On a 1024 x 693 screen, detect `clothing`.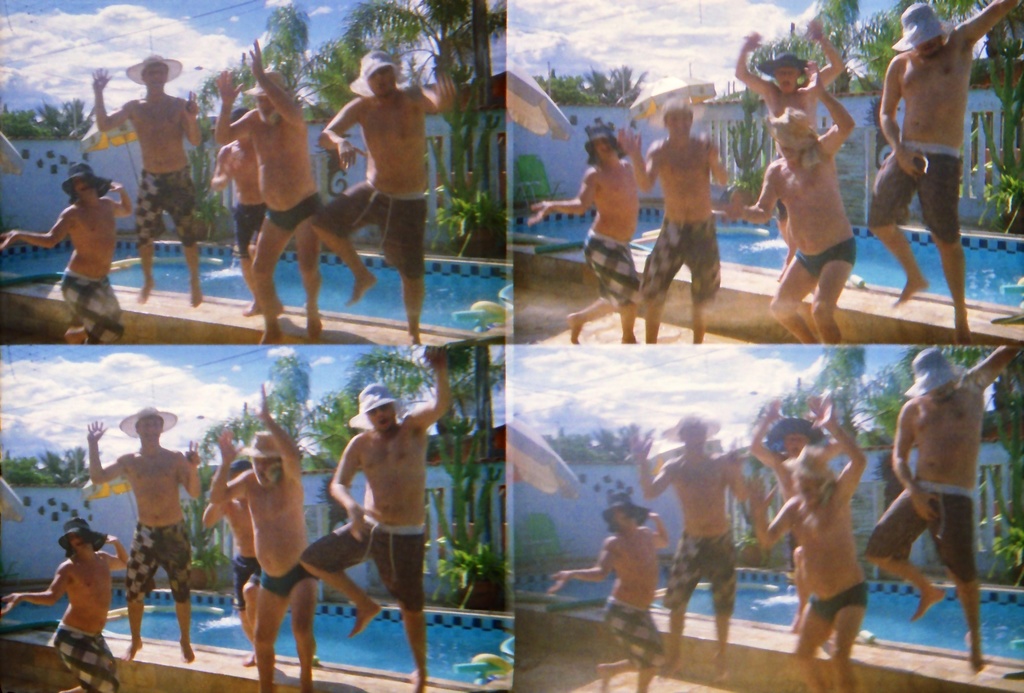
<region>643, 215, 721, 303</region>.
